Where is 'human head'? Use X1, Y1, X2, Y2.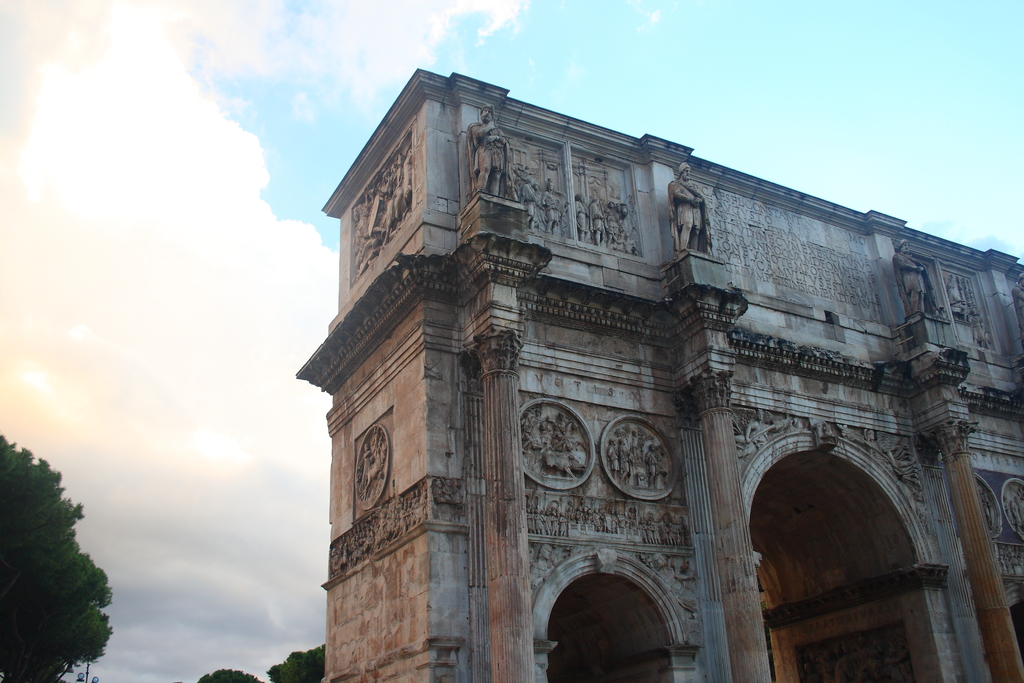
899, 241, 910, 254.
